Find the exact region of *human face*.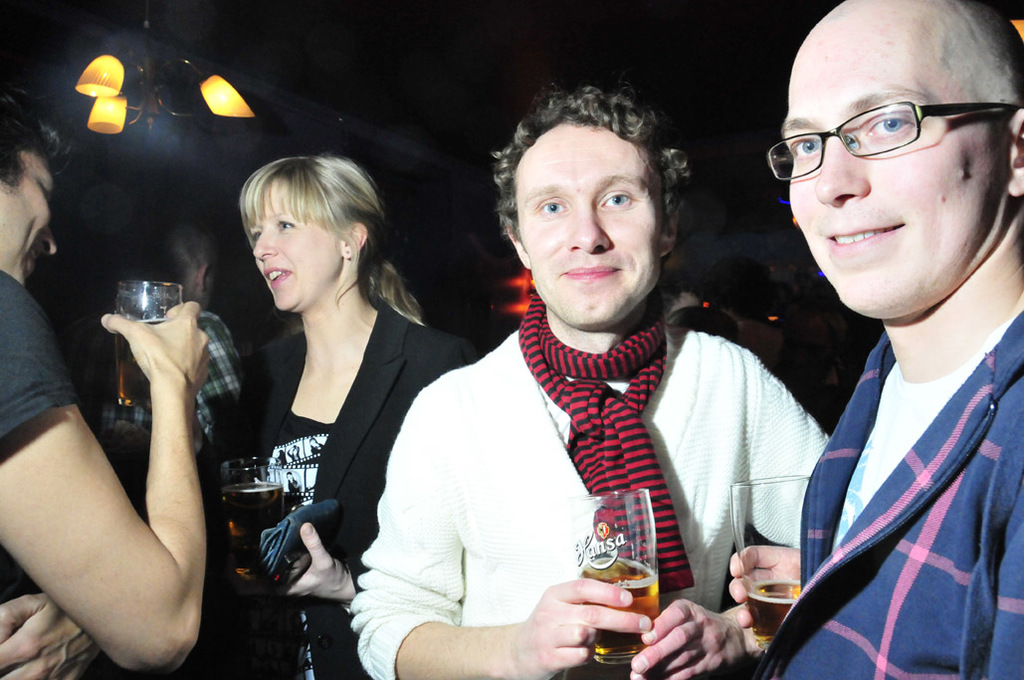
Exact region: (x1=791, y1=61, x2=1003, y2=314).
